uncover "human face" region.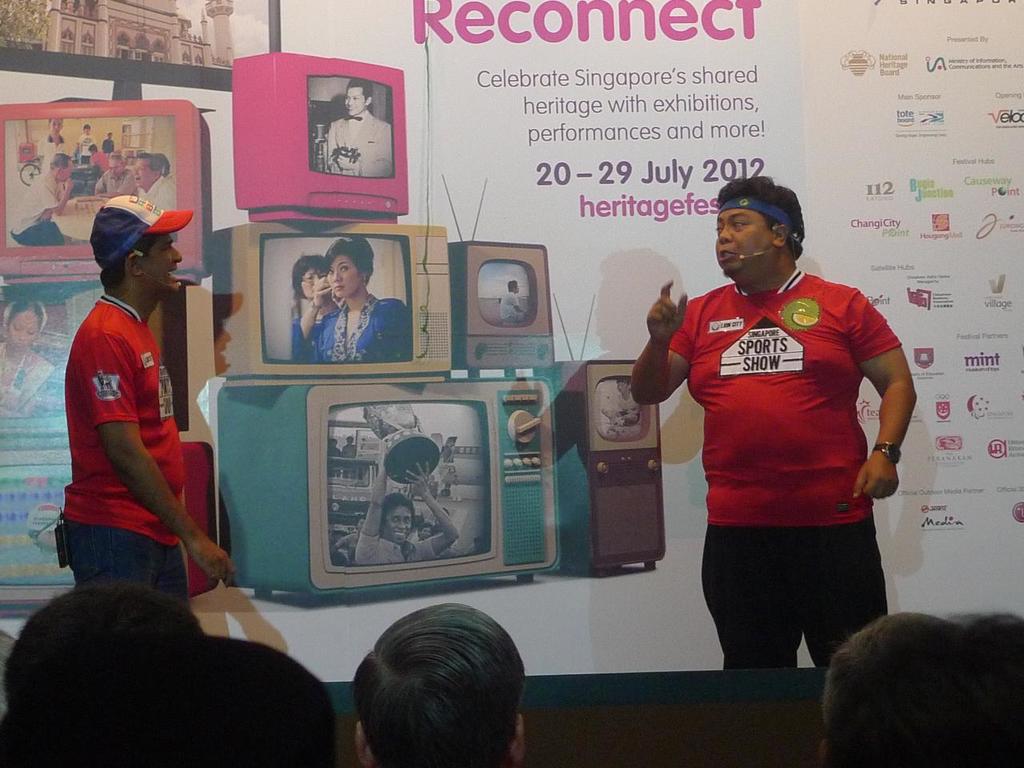
Uncovered: Rect(342, 90, 364, 114).
